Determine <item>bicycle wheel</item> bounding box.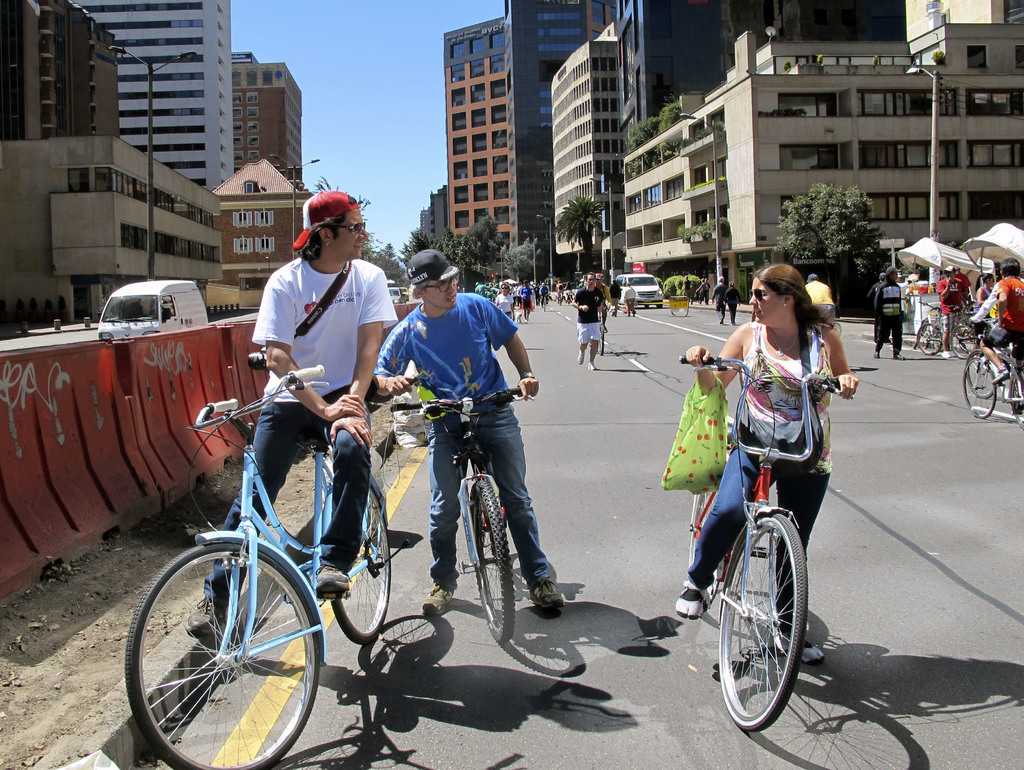
Determined: 1012 363 1023 427.
